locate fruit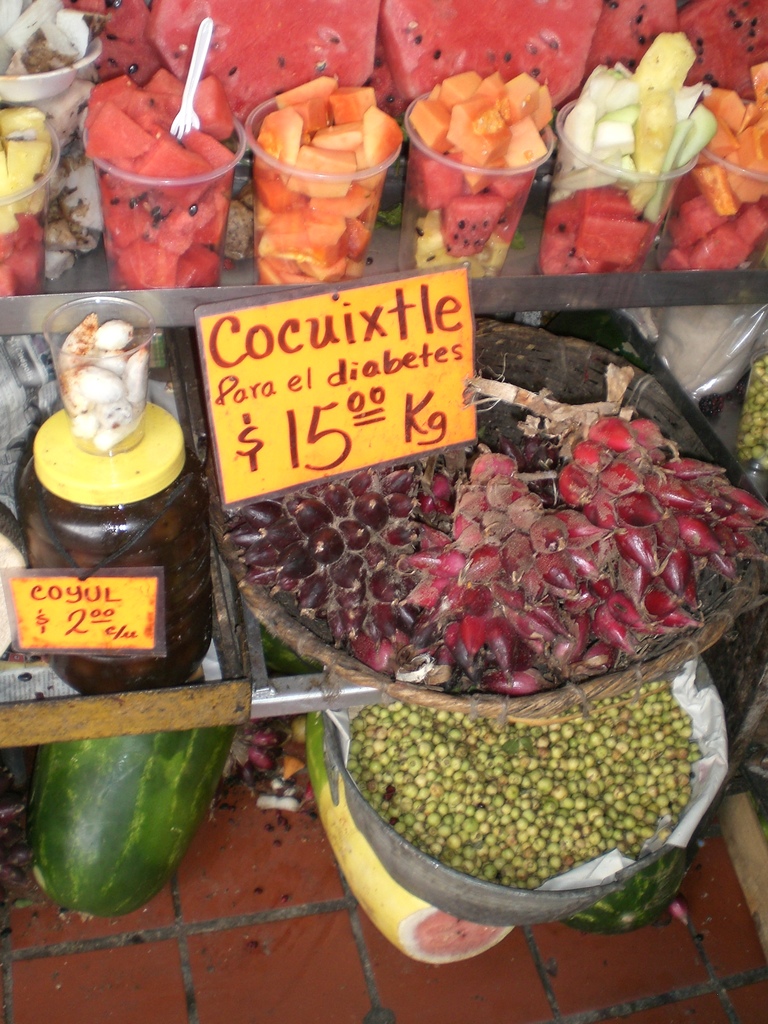
21, 725, 239, 934
